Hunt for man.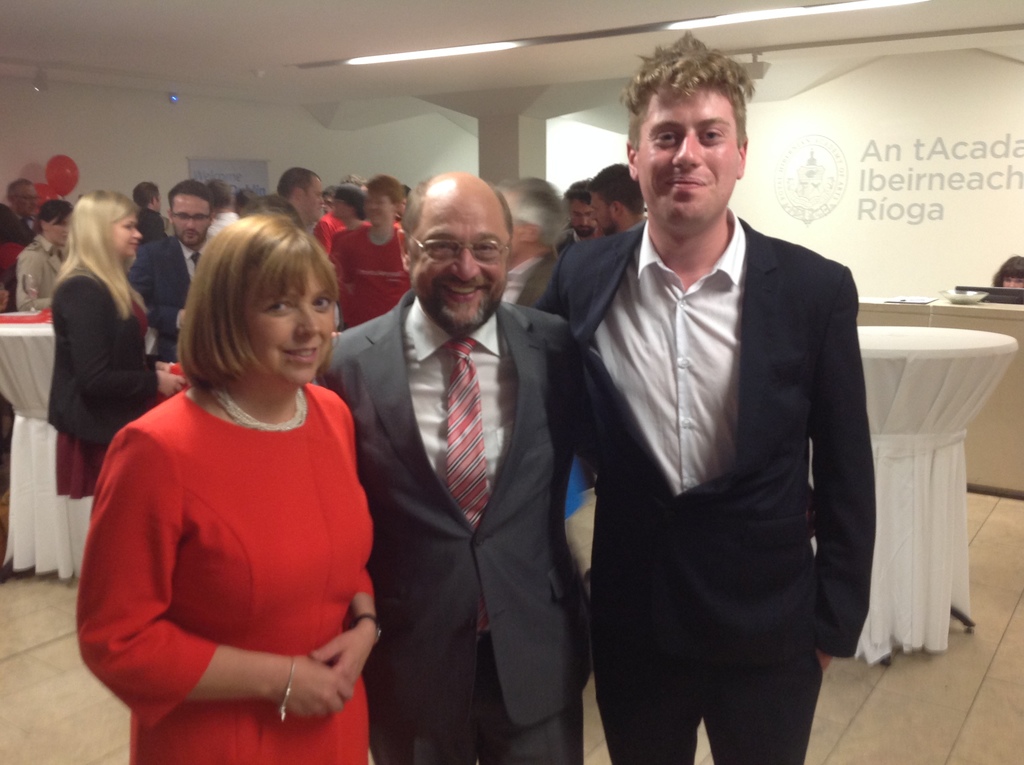
Hunted down at 314:170:580:764.
